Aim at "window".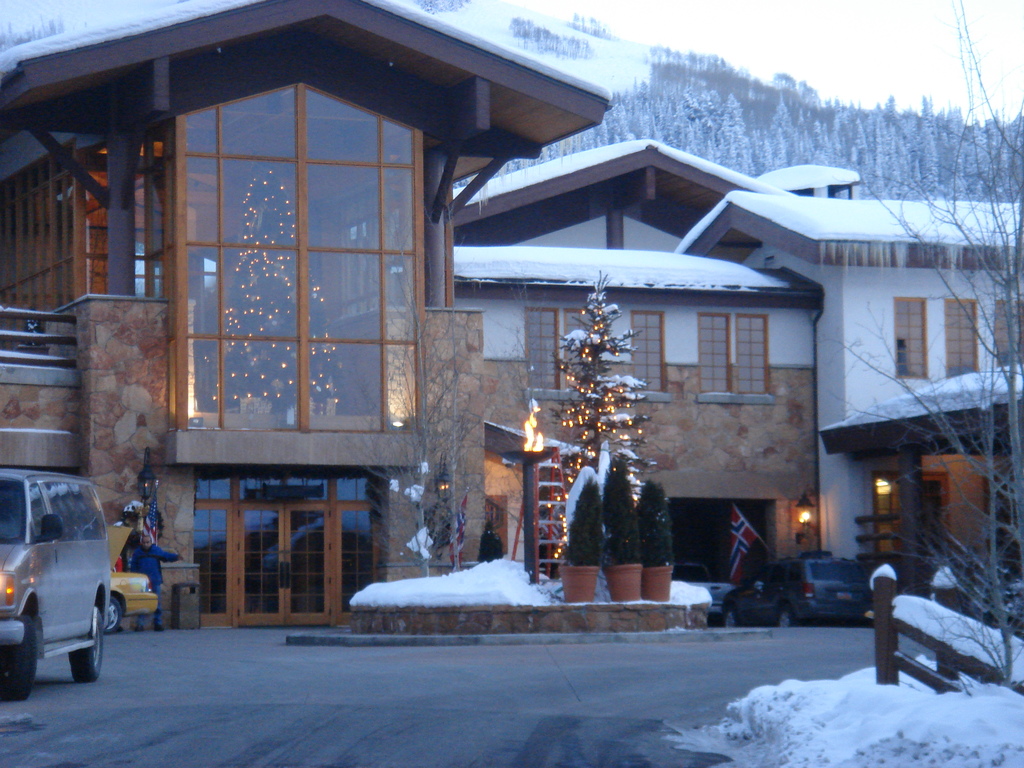
Aimed at box(561, 307, 597, 392).
